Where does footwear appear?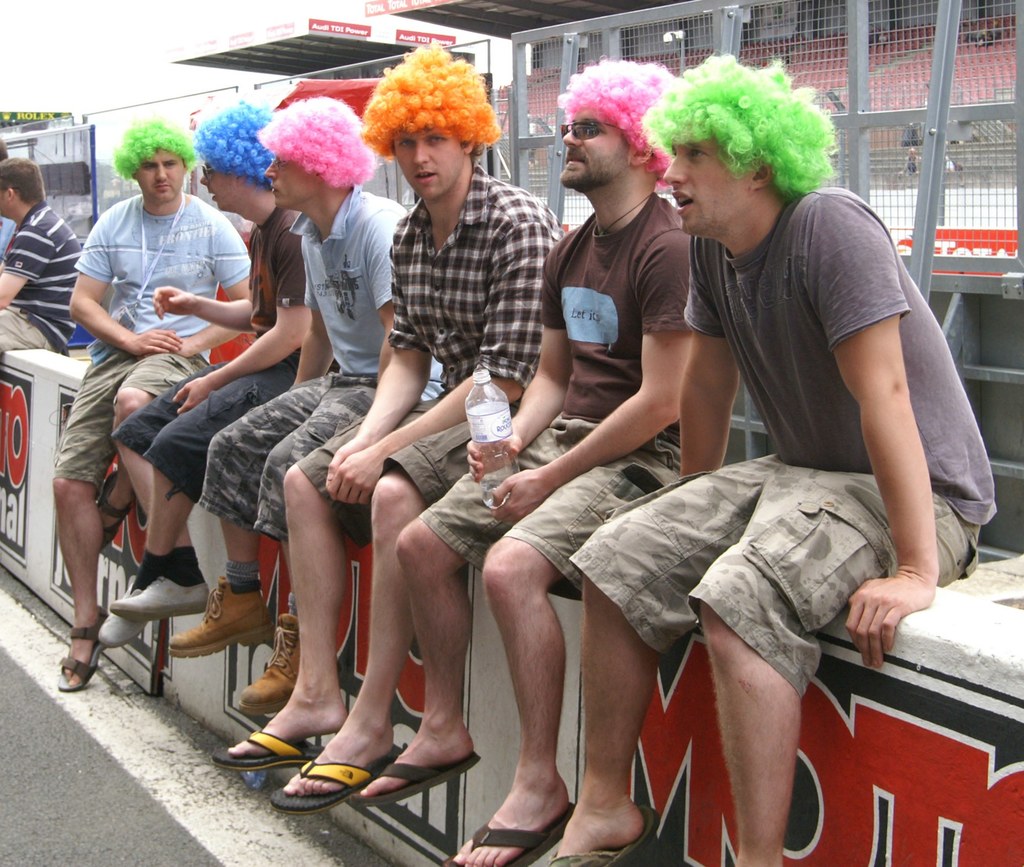
Appears at BBox(236, 612, 304, 711).
